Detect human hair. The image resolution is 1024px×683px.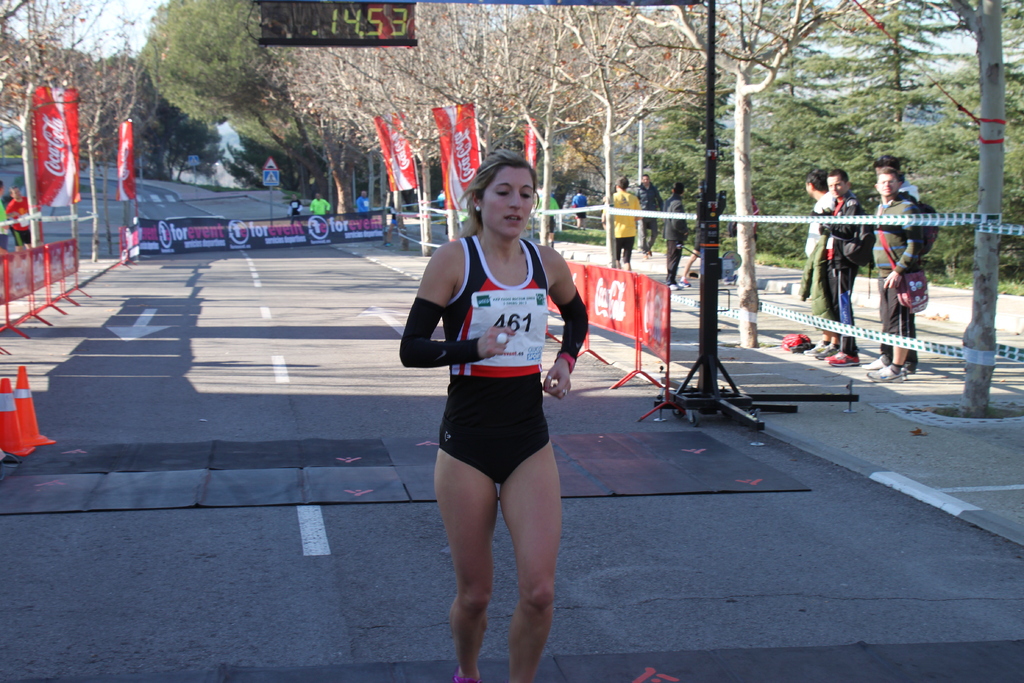
BBox(671, 183, 685, 191).
